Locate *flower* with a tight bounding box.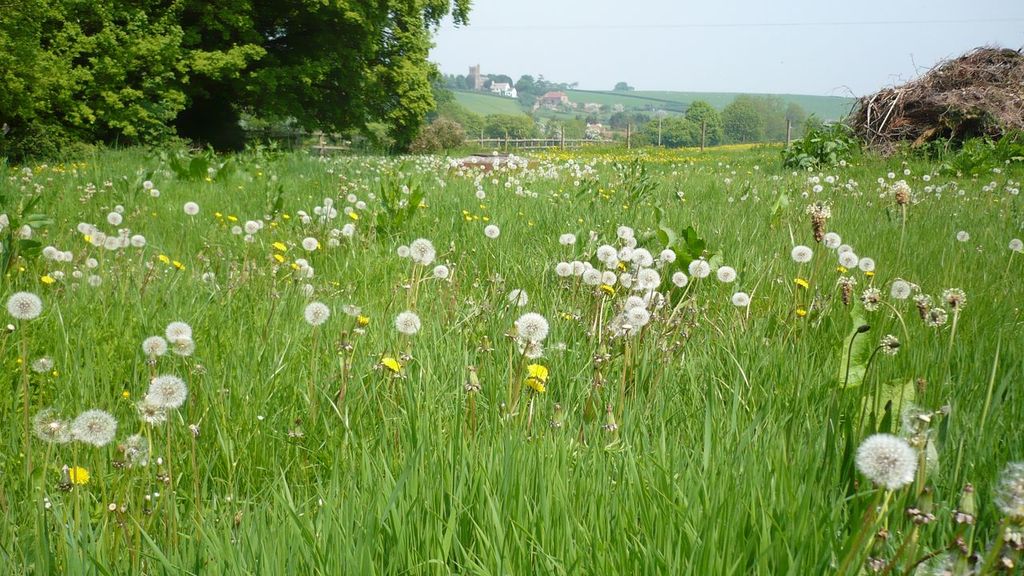
crop(673, 272, 690, 288).
